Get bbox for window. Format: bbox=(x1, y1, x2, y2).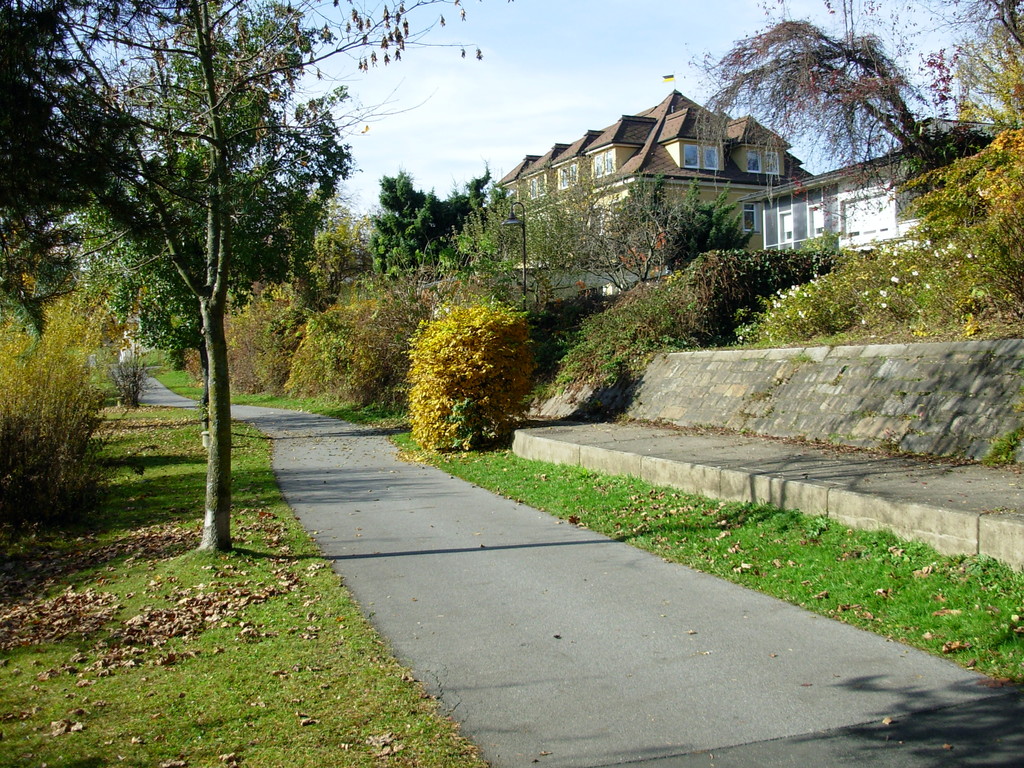
bbox=(592, 149, 616, 180).
